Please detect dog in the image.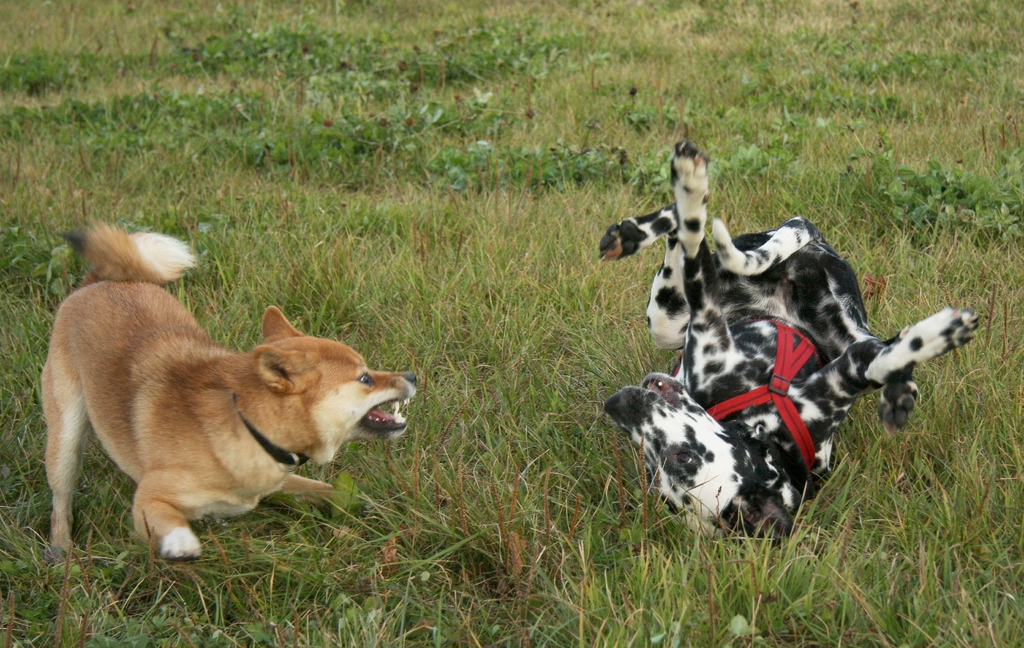
BBox(600, 139, 980, 551).
